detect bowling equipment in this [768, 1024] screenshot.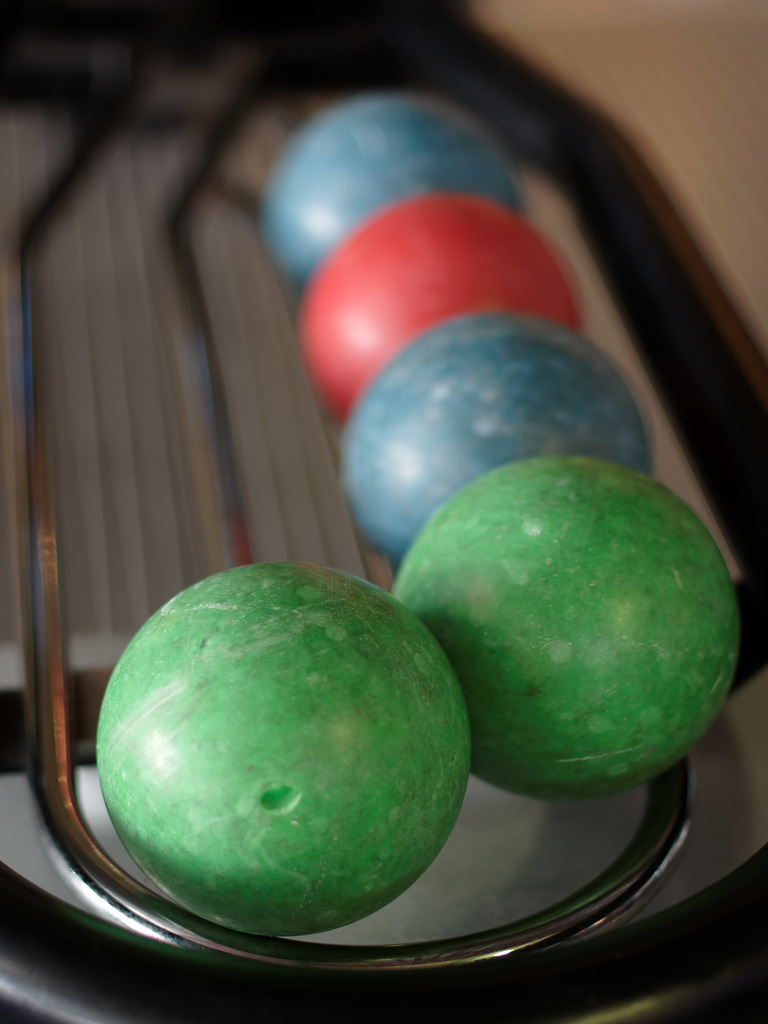
Detection: crop(97, 548, 484, 944).
